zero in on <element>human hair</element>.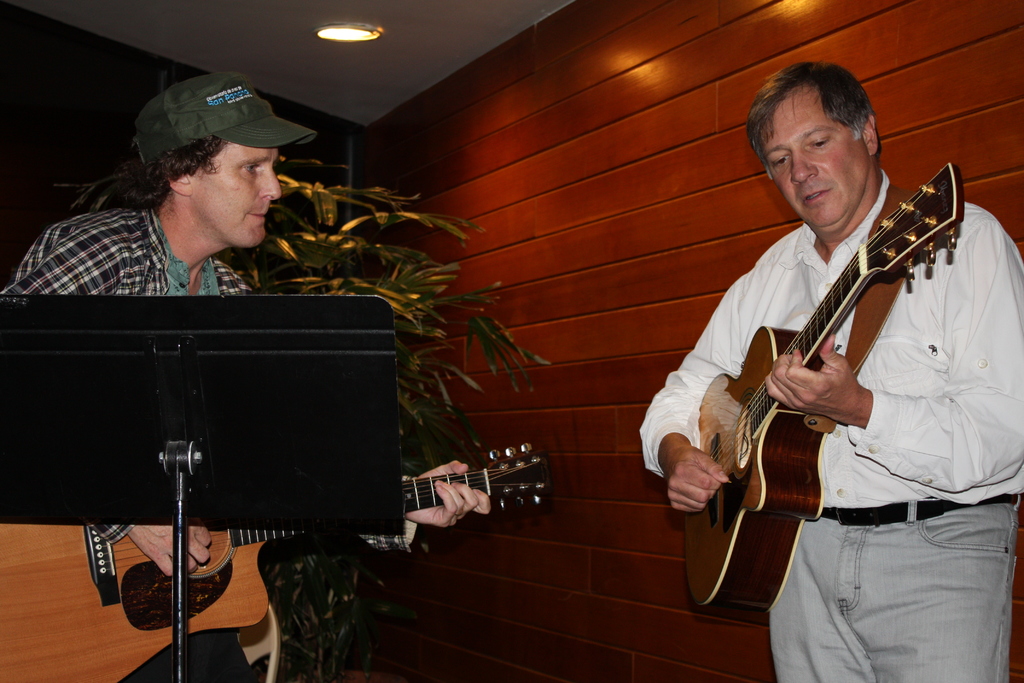
Zeroed in: crop(130, 136, 232, 195).
